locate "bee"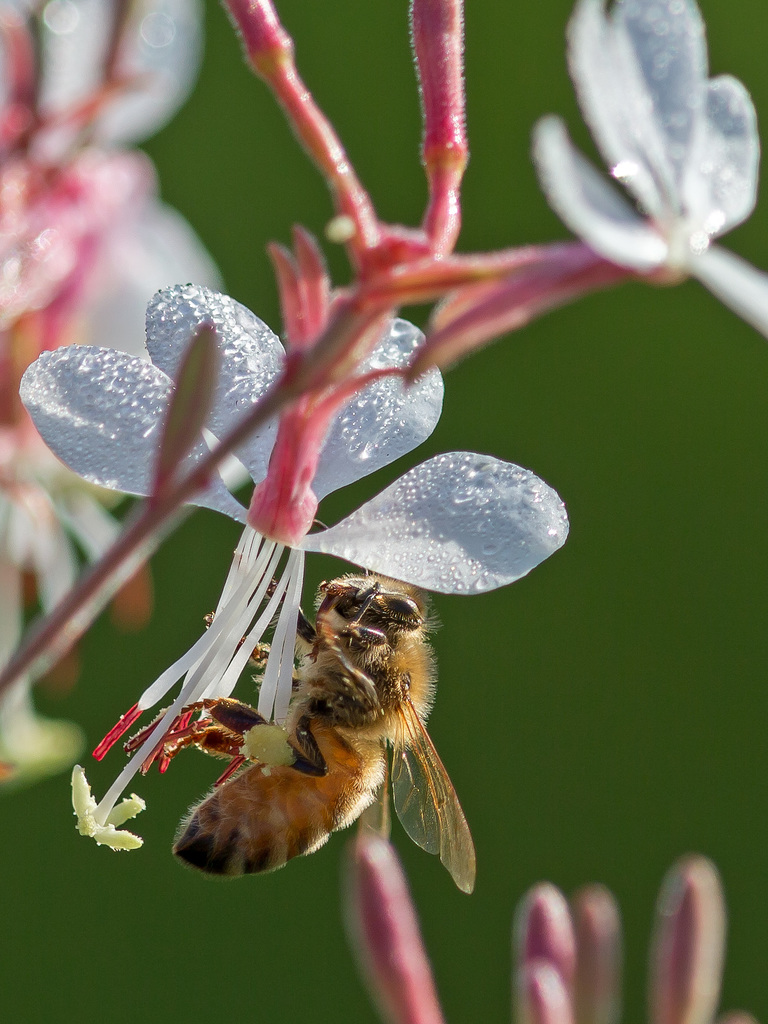
bbox=(162, 556, 506, 892)
